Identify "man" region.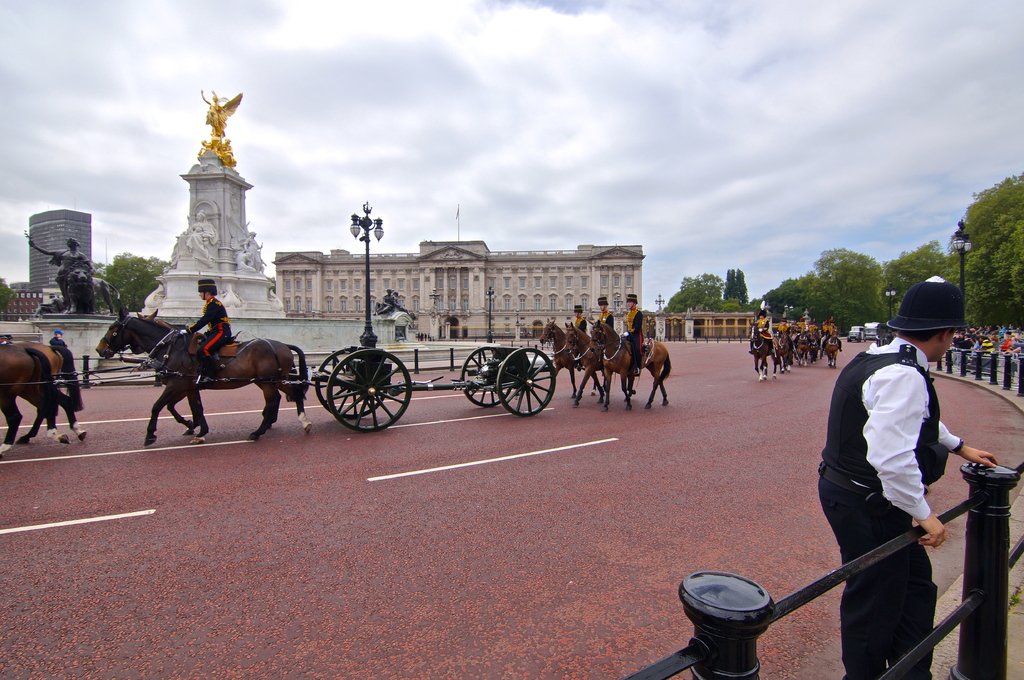
Region: {"left": 30, "top": 237, "right": 95, "bottom": 296}.
